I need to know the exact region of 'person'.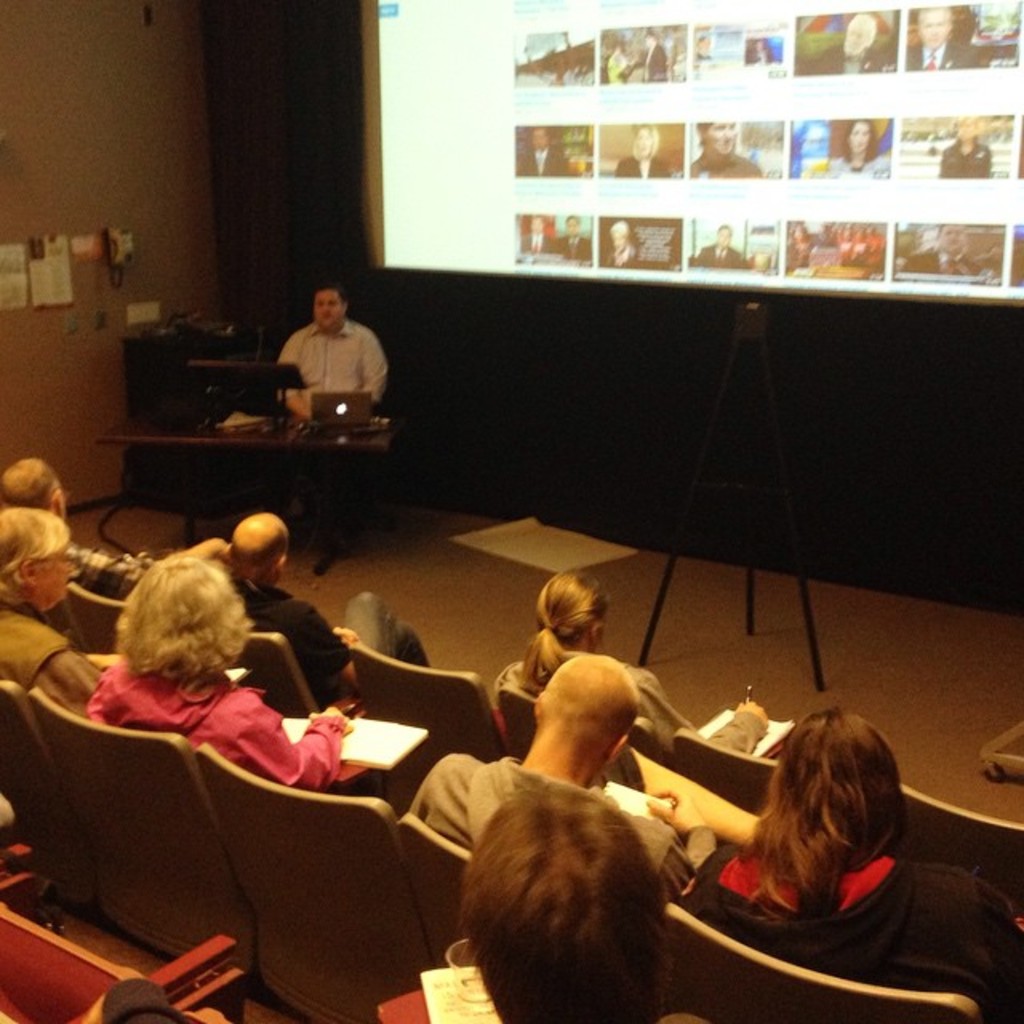
Region: region(0, 512, 112, 722).
